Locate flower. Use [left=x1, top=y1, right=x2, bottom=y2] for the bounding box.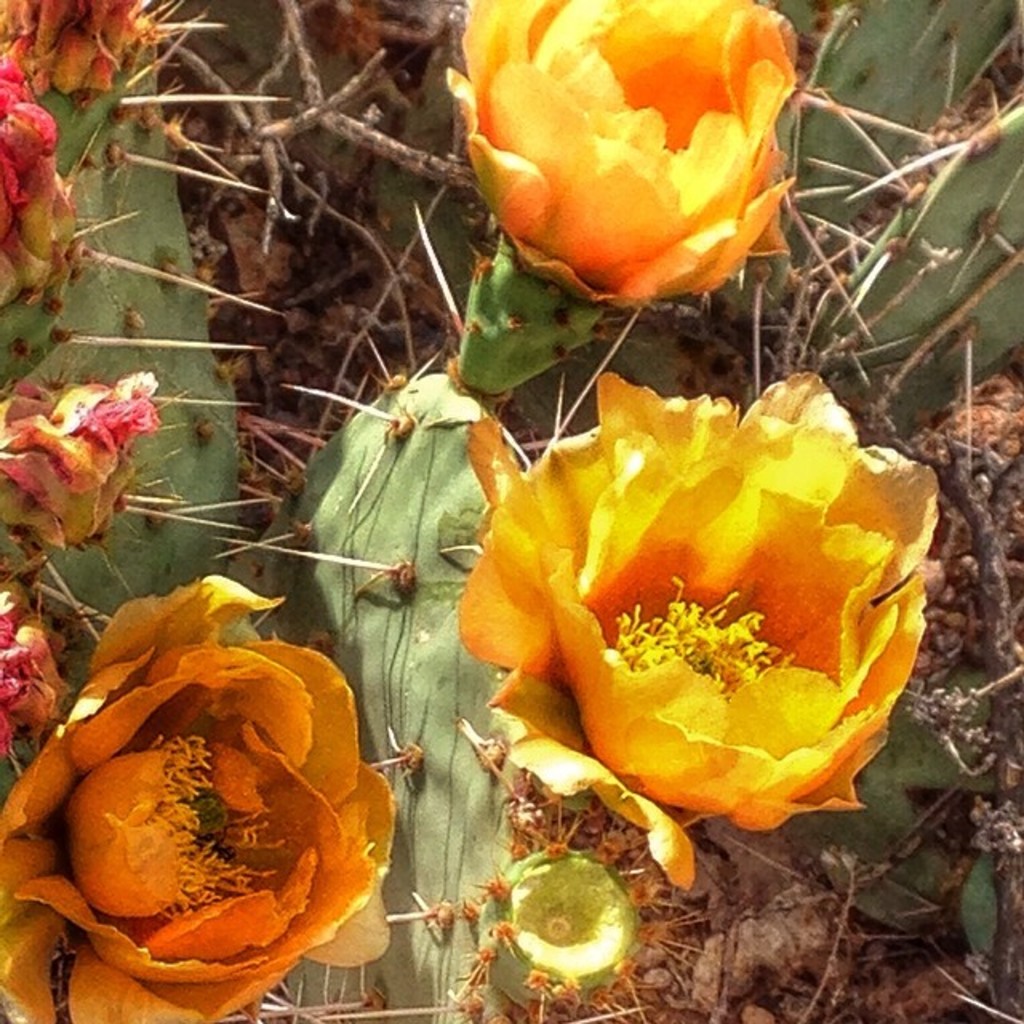
[left=454, top=0, right=806, bottom=314].
